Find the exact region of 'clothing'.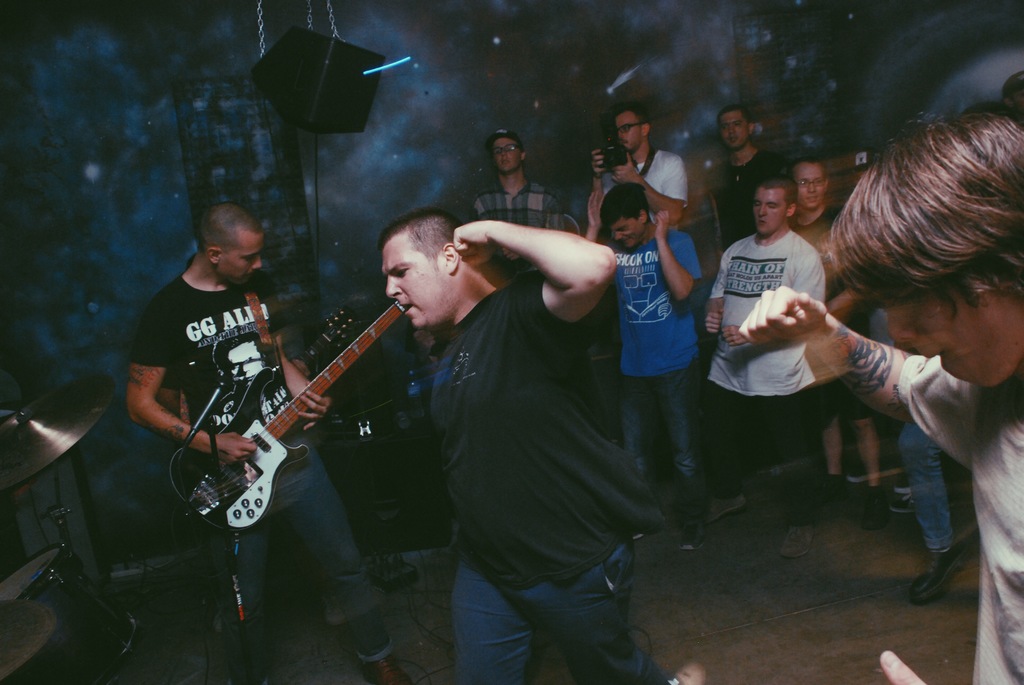
Exact region: {"x1": 695, "y1": 218, "x2": 817, "y2": 485}.
